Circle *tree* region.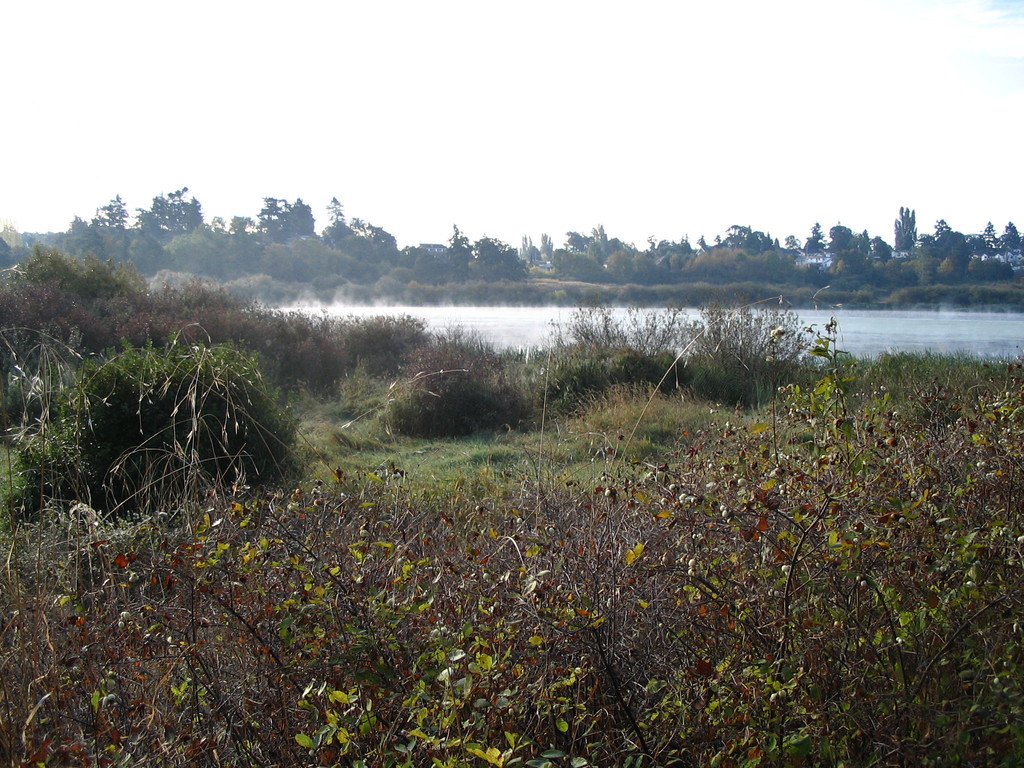
Region: 761,231,783,248.
